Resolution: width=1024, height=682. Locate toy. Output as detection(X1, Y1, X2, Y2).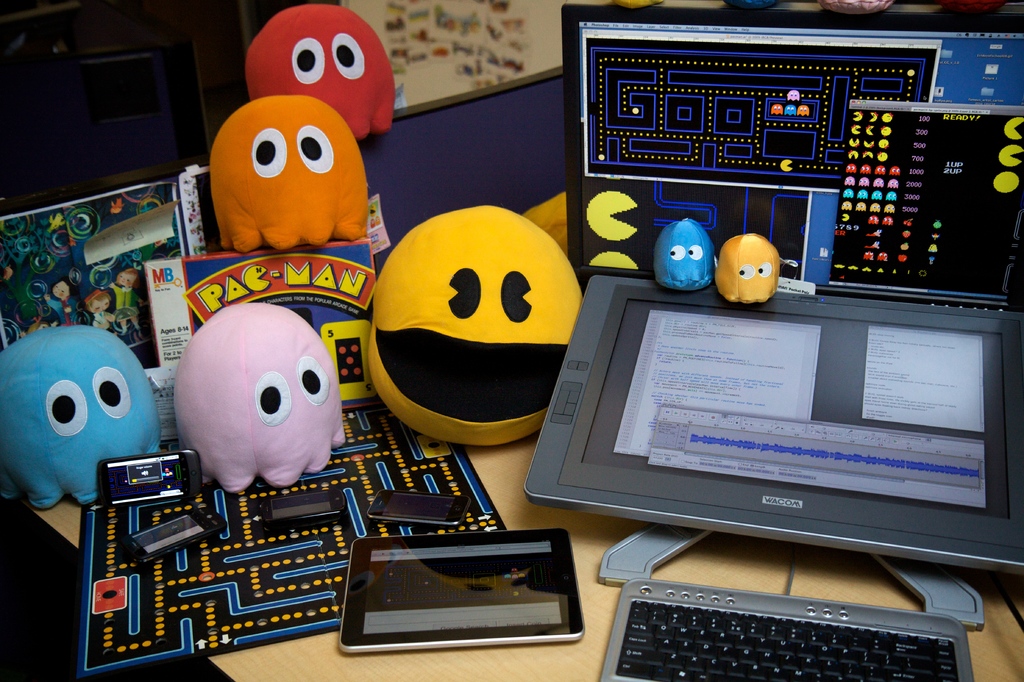
detection(584, 189, 636, 244).
